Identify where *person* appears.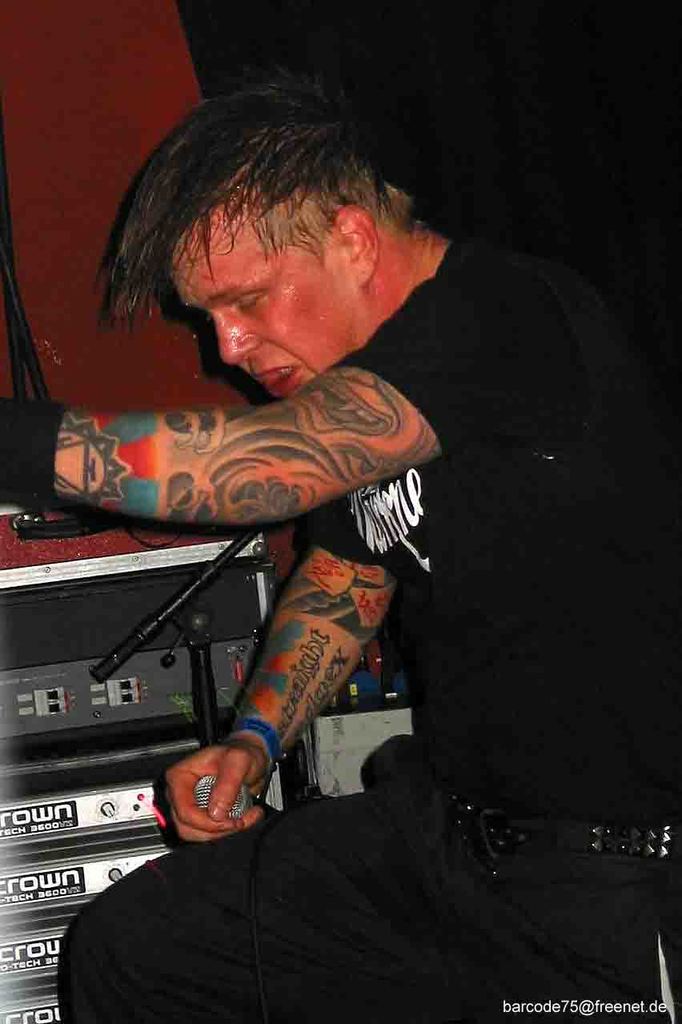
Appears at bbox=[52, 87, 519, 926].
